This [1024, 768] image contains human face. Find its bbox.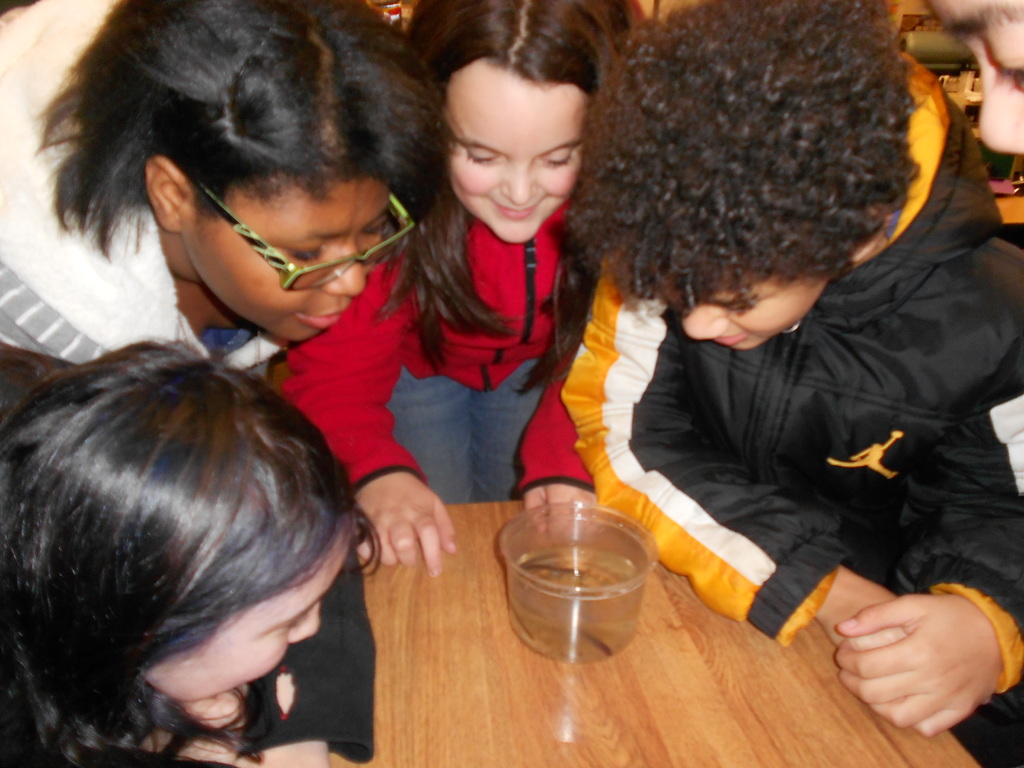
[x1=186, y1=170, x2=387, y2=345].
